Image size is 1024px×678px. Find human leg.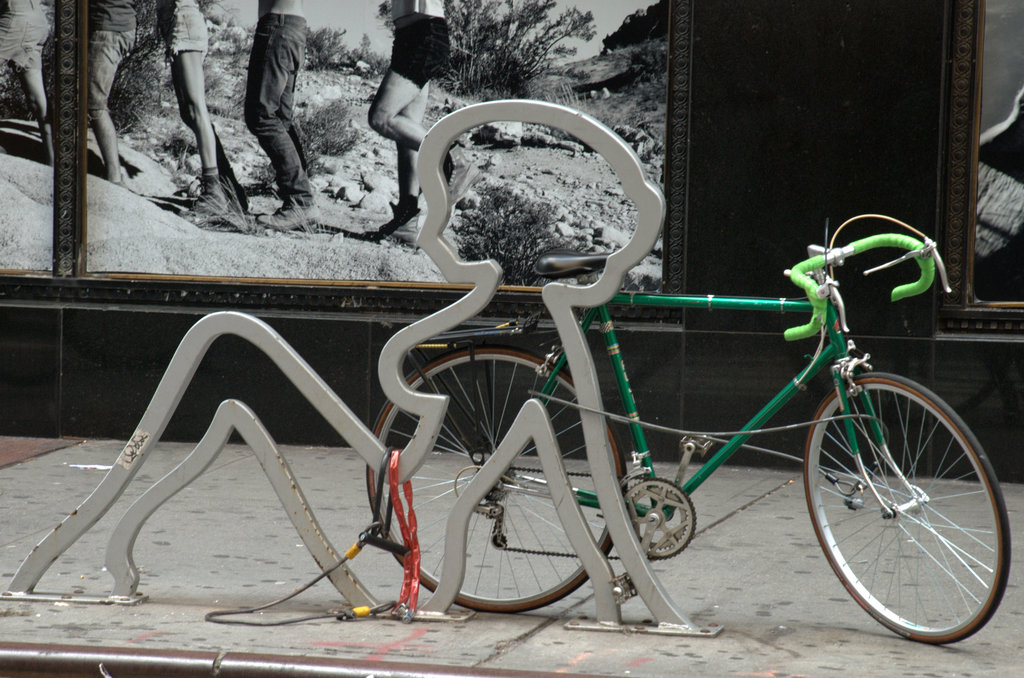
pyautogui.locateOnScreen(366, 28, 484, 205).
